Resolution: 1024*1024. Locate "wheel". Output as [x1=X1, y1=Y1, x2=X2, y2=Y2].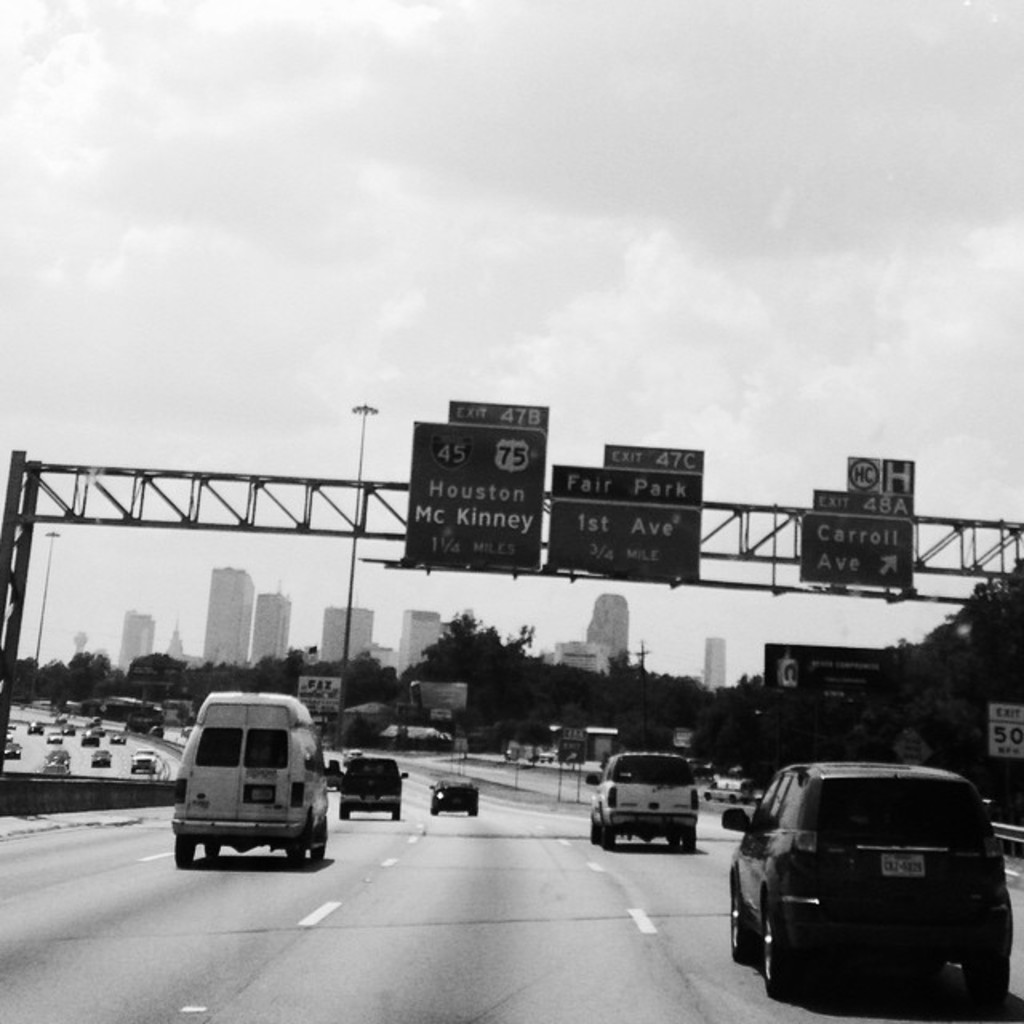
[x1=603, y1=827, x2=619, y2=851].
